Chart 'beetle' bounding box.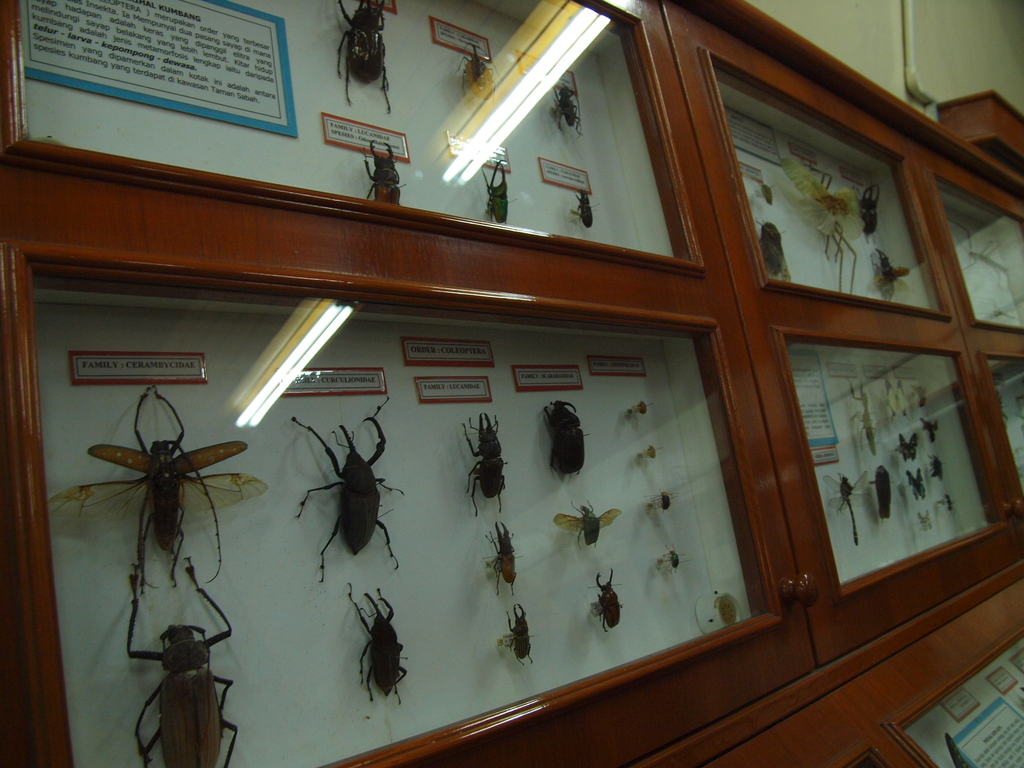
Charted: x1=477 y1=524 x2=522 y2=590.
